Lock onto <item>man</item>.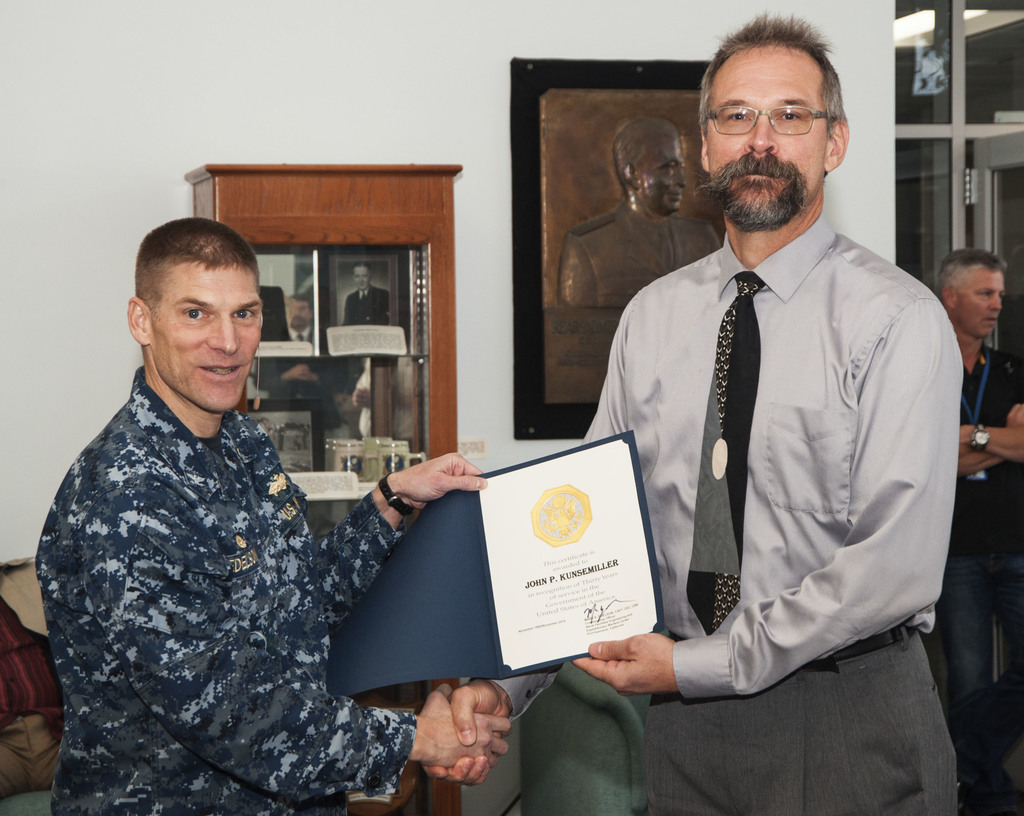
Locked: {"x1": 340, "y1": 263, "x2": 388, "y2": 328}.
